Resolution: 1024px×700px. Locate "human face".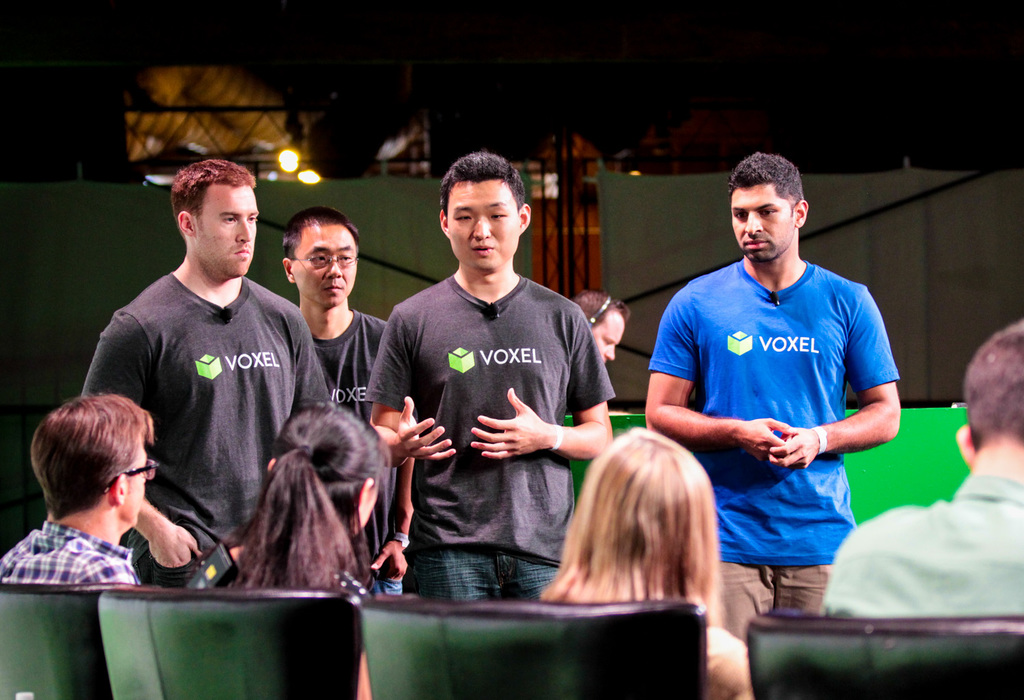
x1=191 y1=184 x2=259 y2=281.
